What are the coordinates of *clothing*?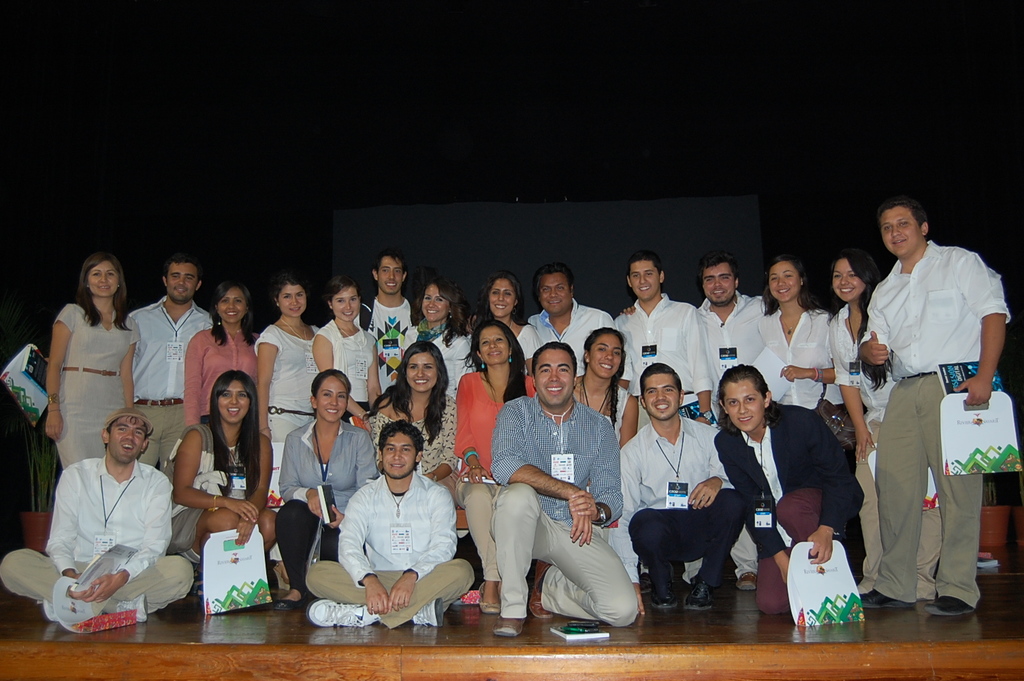
select_region(275, 418, 380, 517).
